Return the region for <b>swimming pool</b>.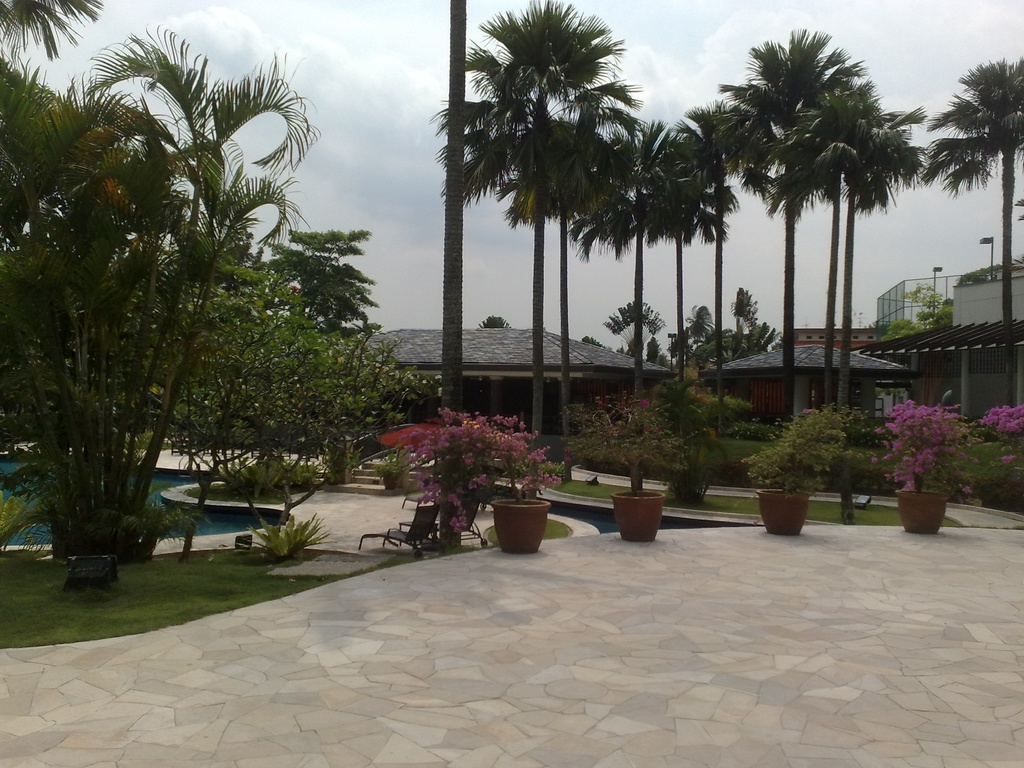
pyautogui.locateOnScreen(0, 456, 280, 550).
